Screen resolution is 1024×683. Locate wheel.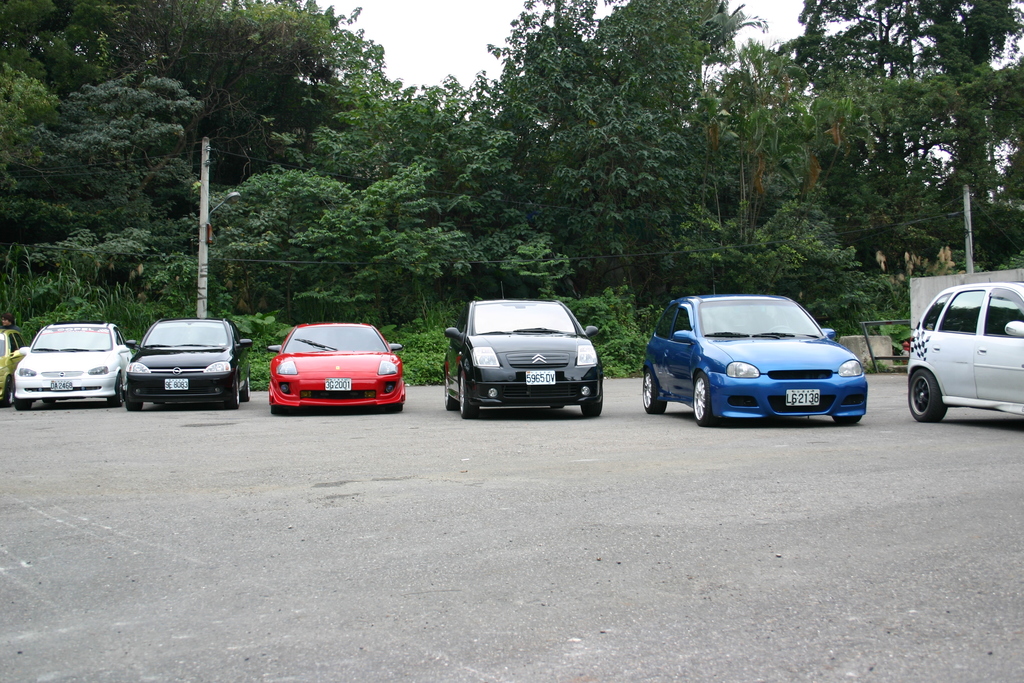
left=460, top=372, right=477, bottom=422.
